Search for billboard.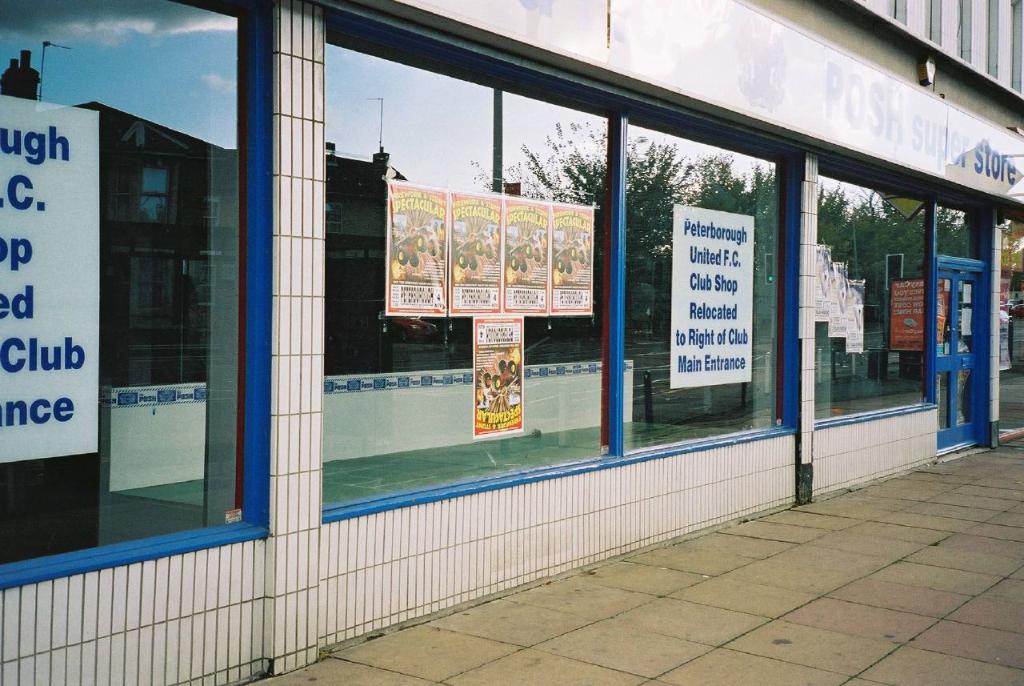
Found at <region>890, 281, 951, 354</region>.
